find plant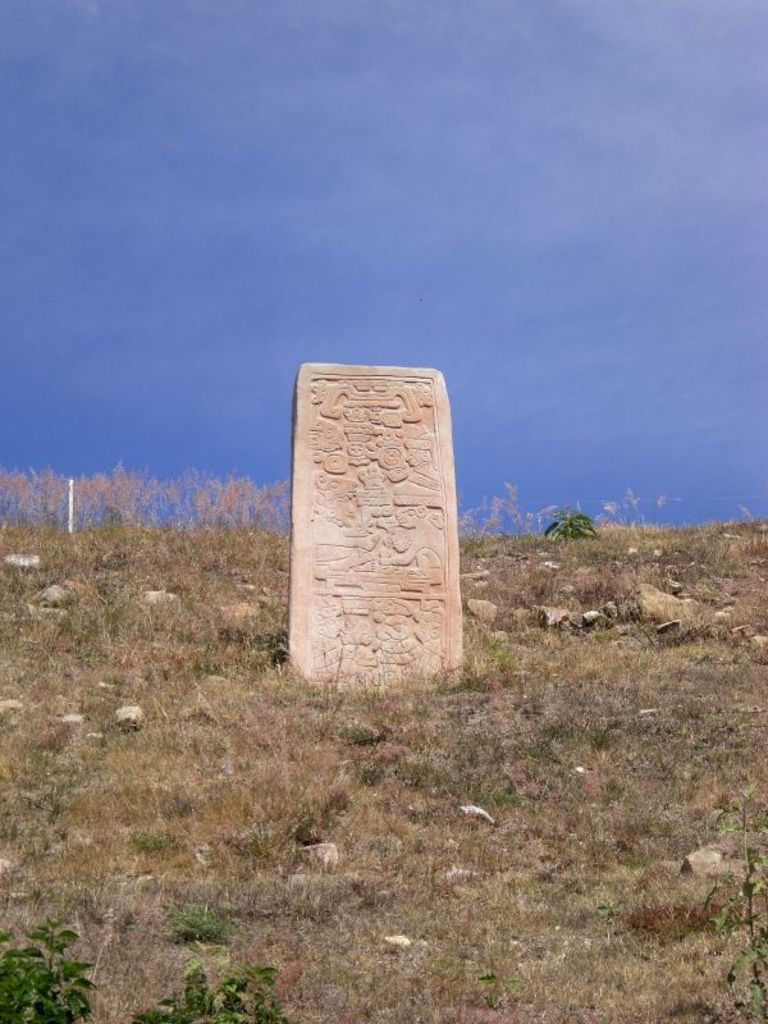
l=468, t=767, r=525, b=804
